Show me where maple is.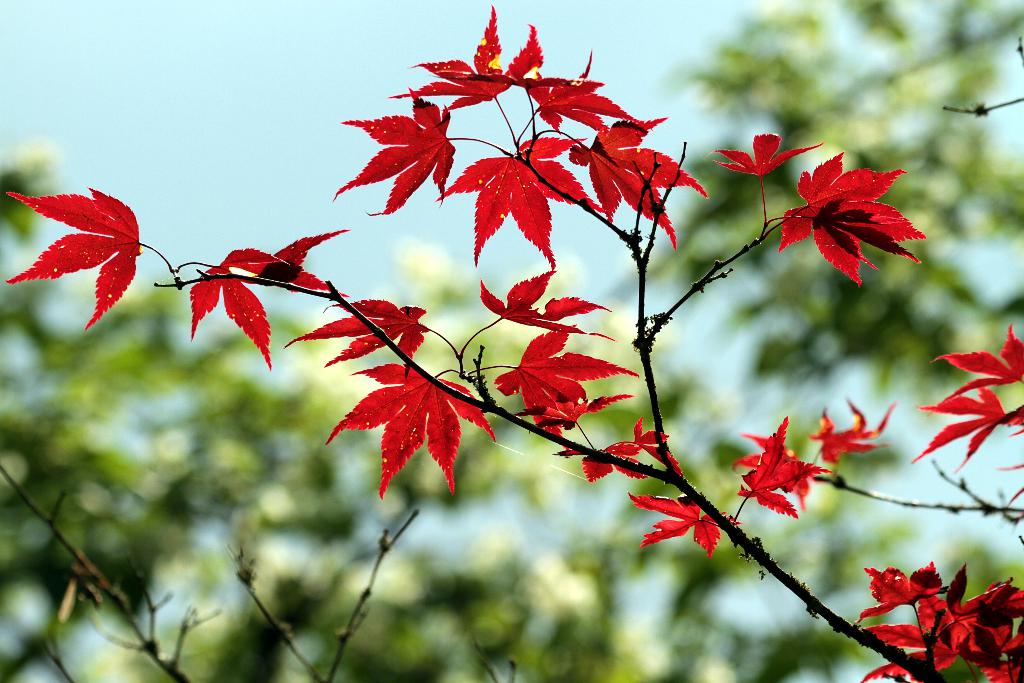
maple is at 276,295,459,362.
